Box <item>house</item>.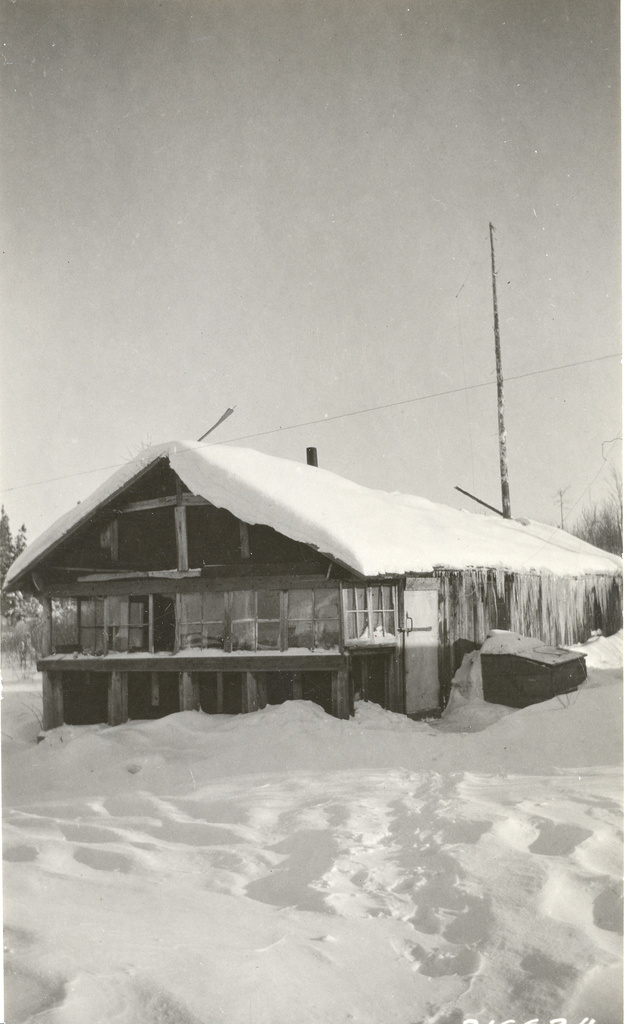
<region>496, 519, 631, 641</region>.
